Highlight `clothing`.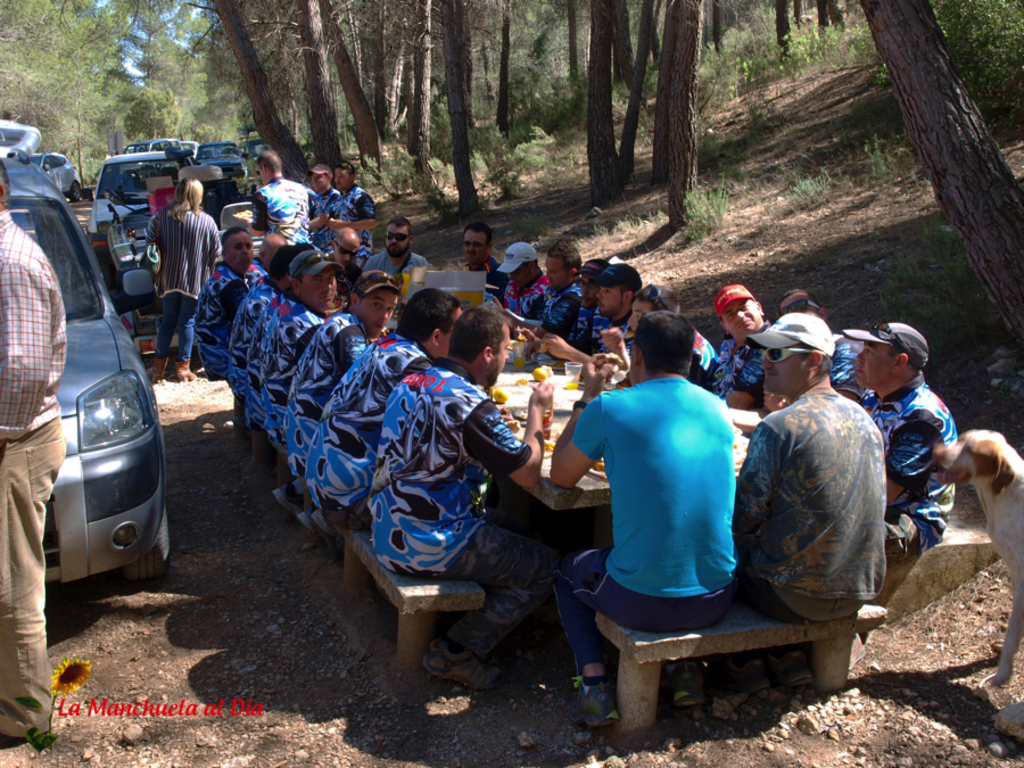
Highlighted region: [left=336, top=181, right=379, bottom=255].
